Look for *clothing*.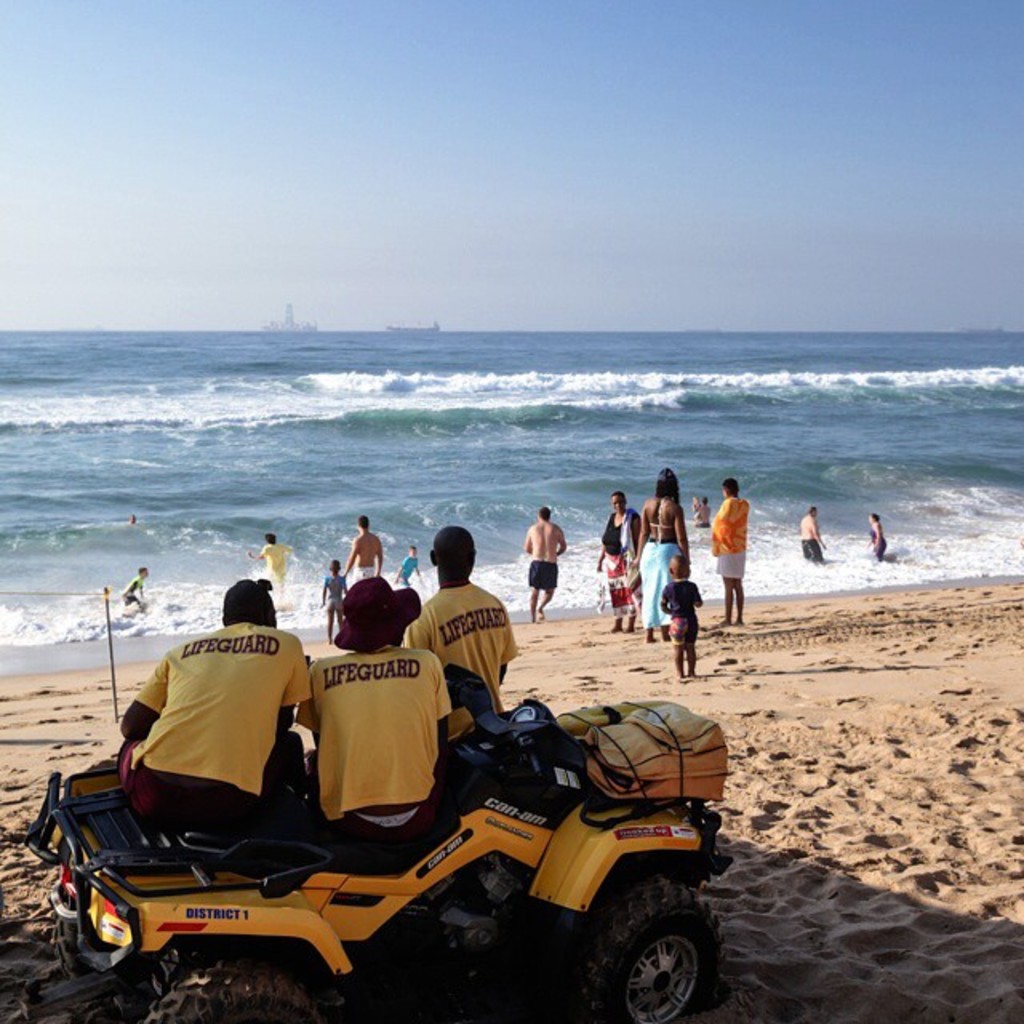
Found: {"left": 867, "top": 526, "right": 890, "bottom": 558}.
